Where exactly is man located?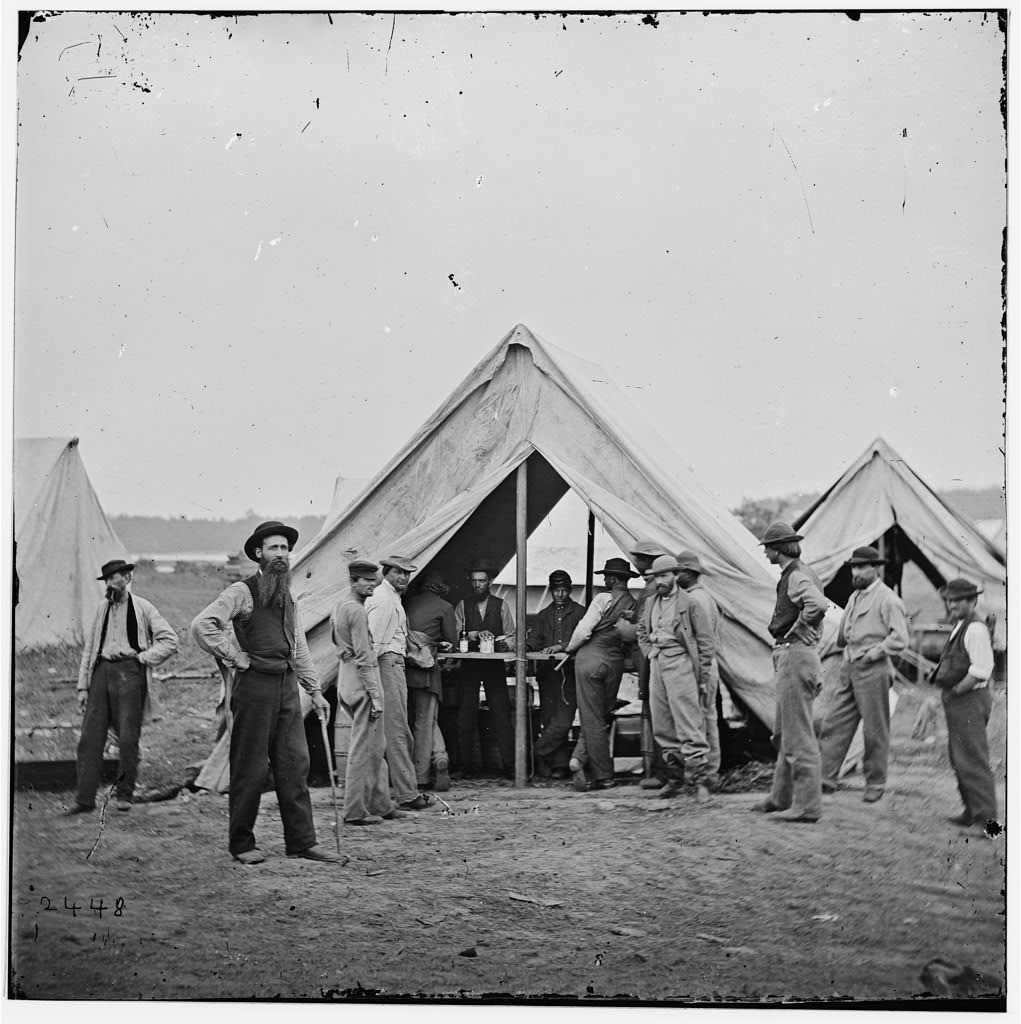
Its bounding box is locate(543, 554, 637, 784).
